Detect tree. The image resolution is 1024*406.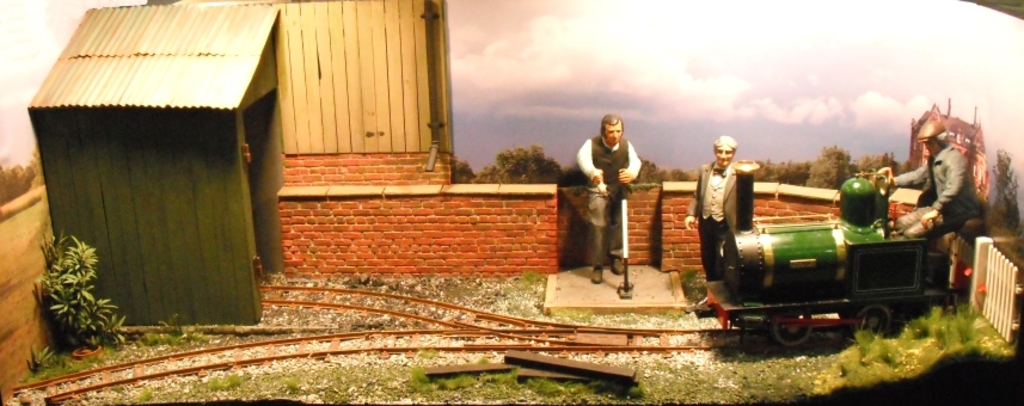
<region>668, 166, 701, 179</region>.
